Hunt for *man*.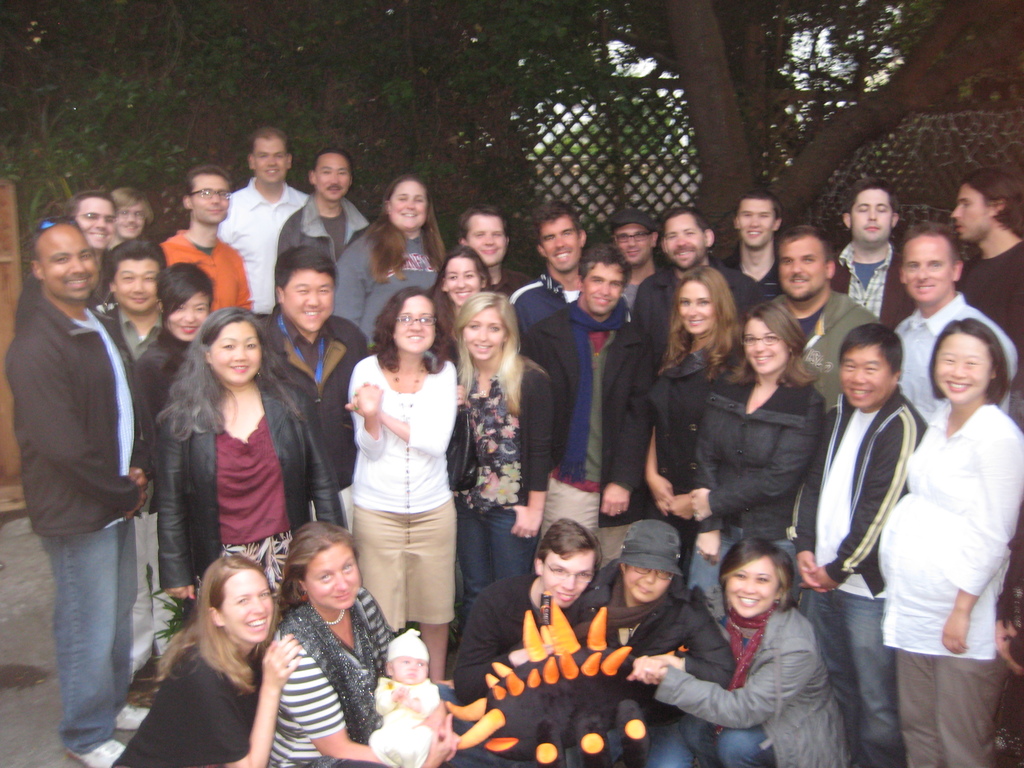
Hunted down at select_region(616, 205, 673, 349).
